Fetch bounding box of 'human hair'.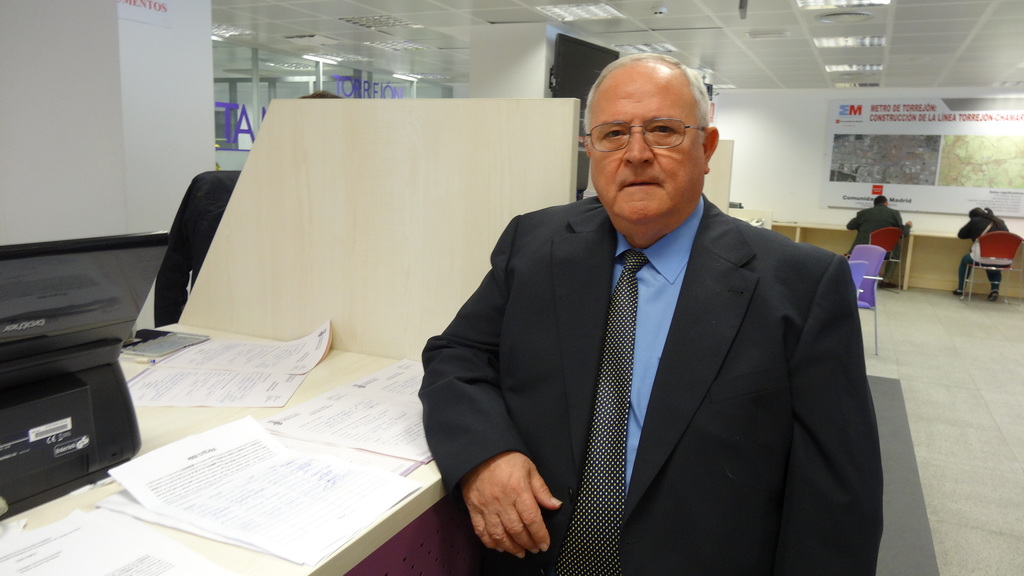
Bbox: BBox(580, 44, 713, 147).
